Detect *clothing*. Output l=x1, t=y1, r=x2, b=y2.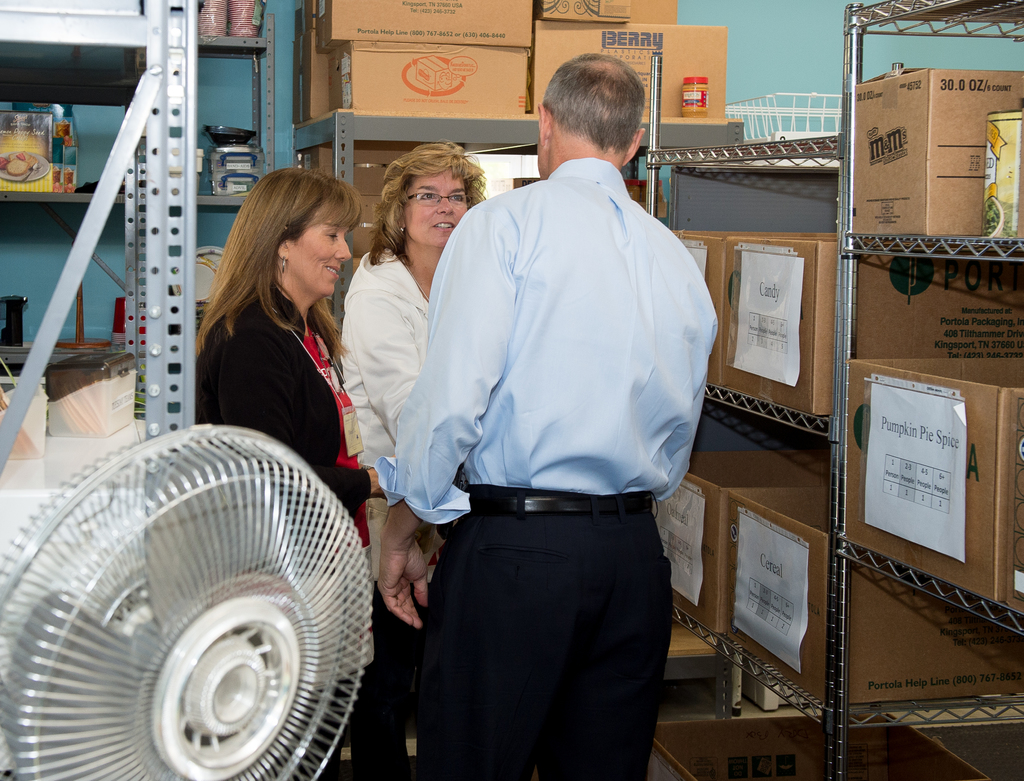
l=333, t=238, r=437, b=780.
